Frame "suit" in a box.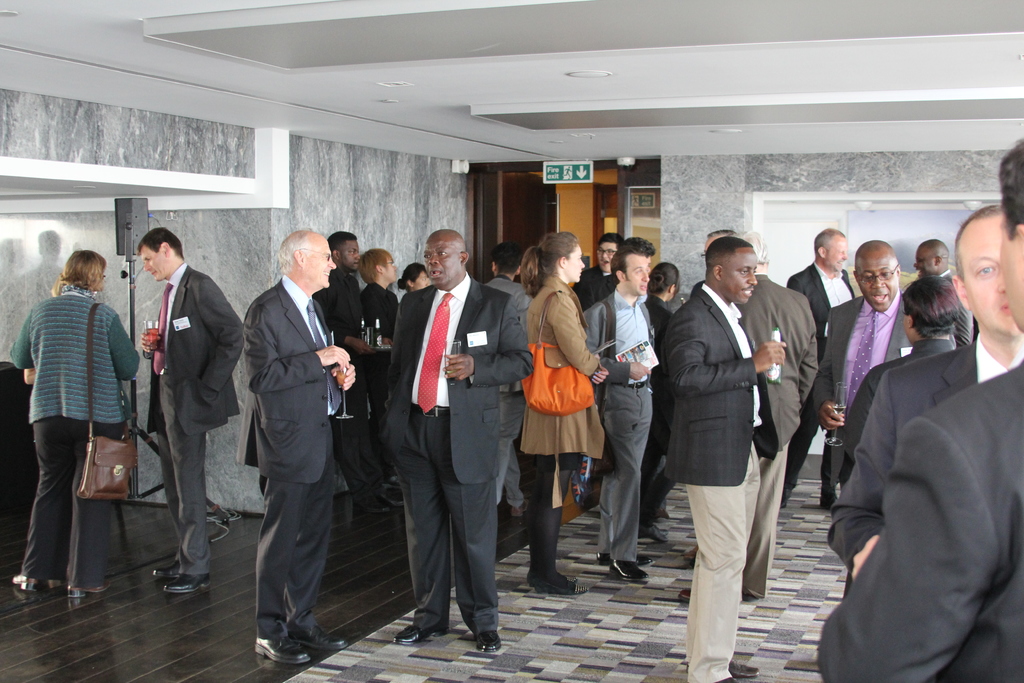
819:350:1023:682.
